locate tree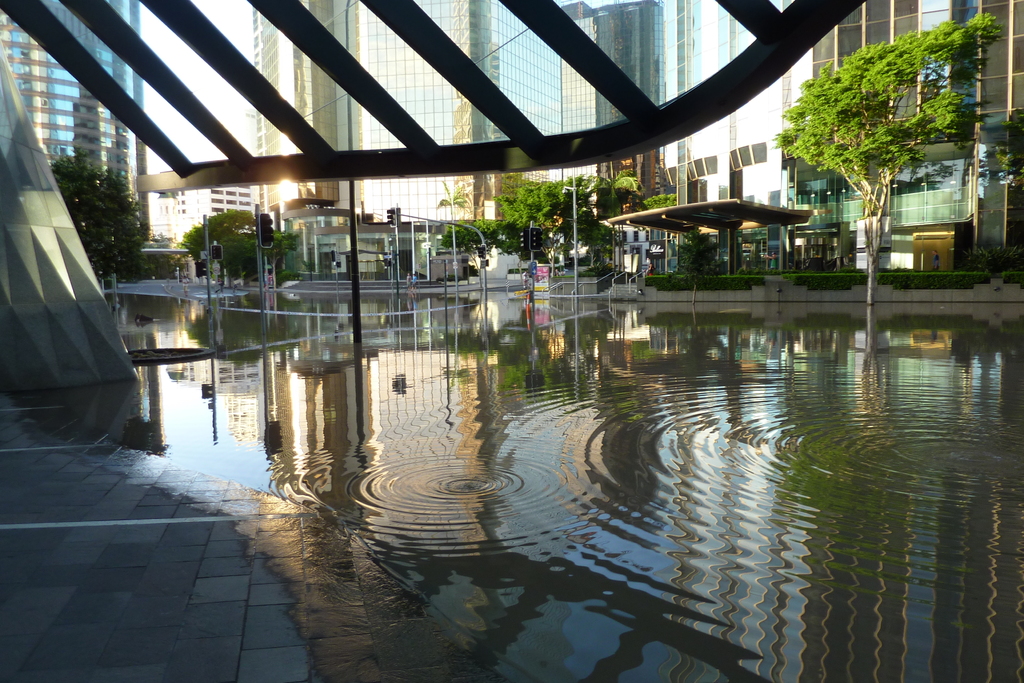
bbox=[771, 8, 988, 280]
